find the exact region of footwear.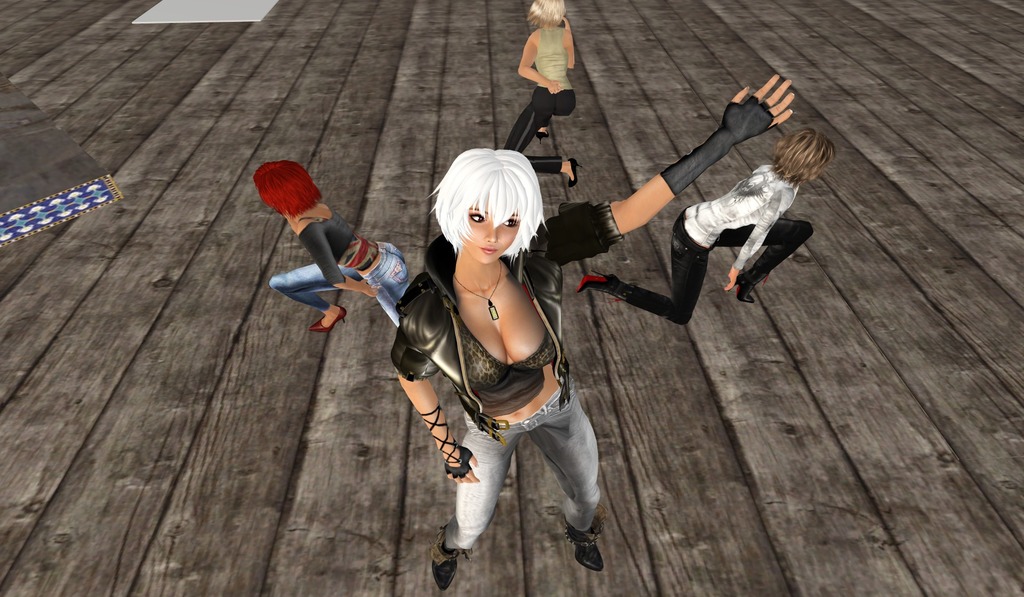
Exact region: (569,269,618,295).
